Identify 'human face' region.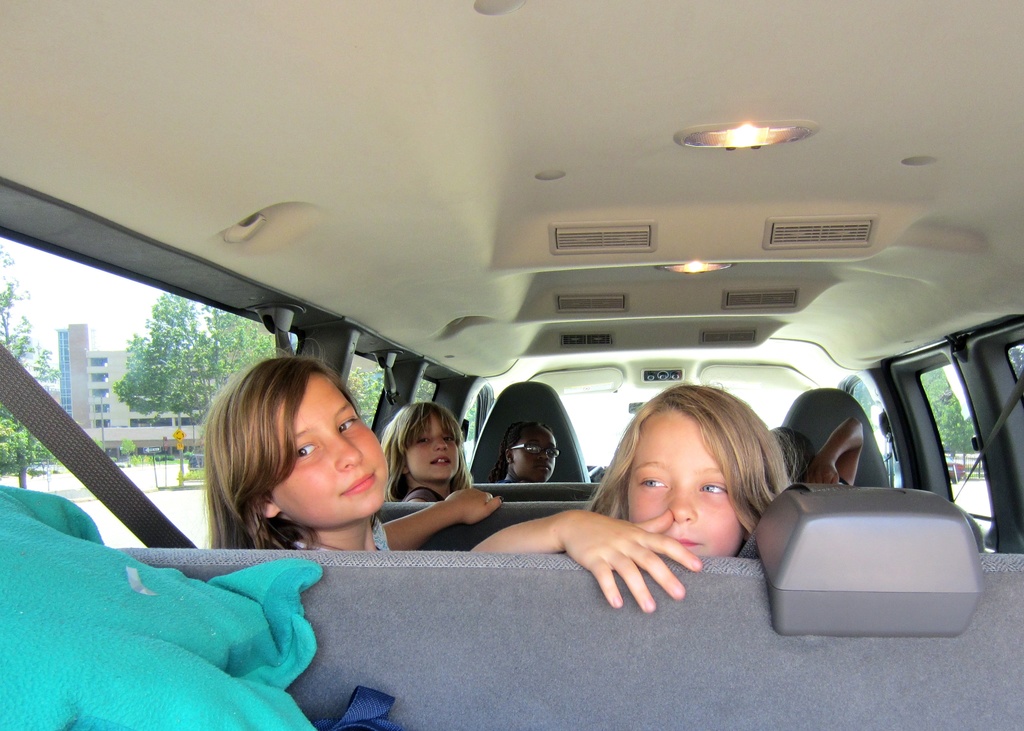
Region: (x1=263, y1=367, x2=393, y2=526).
